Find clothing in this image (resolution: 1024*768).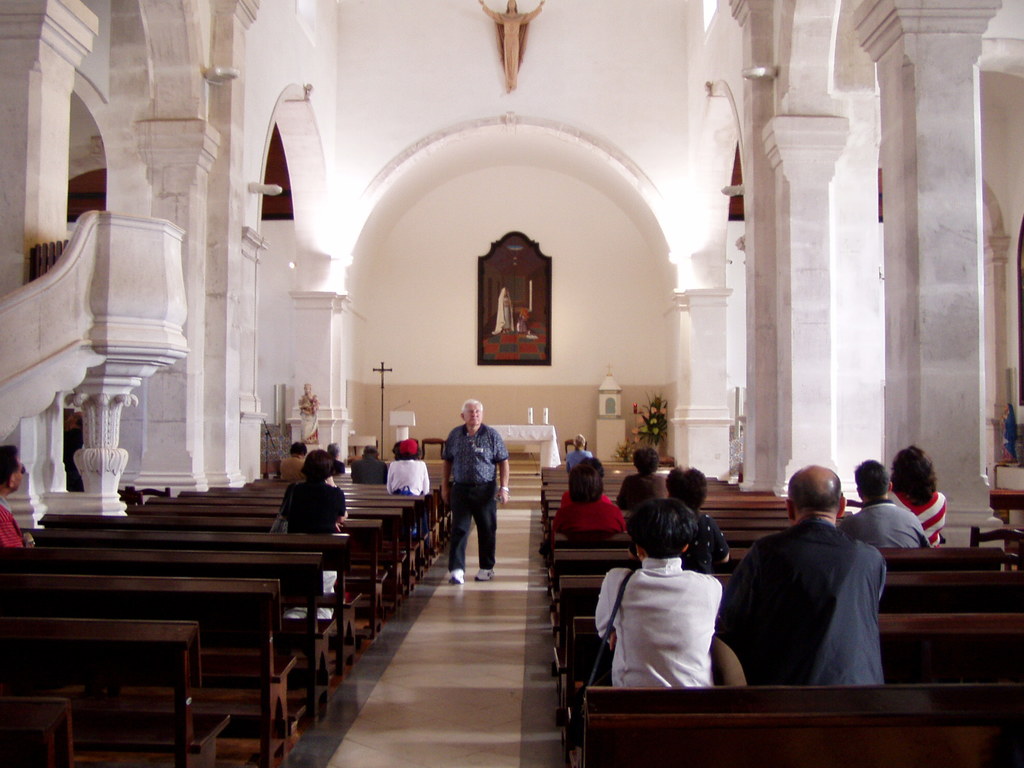
436 412 503 597.
